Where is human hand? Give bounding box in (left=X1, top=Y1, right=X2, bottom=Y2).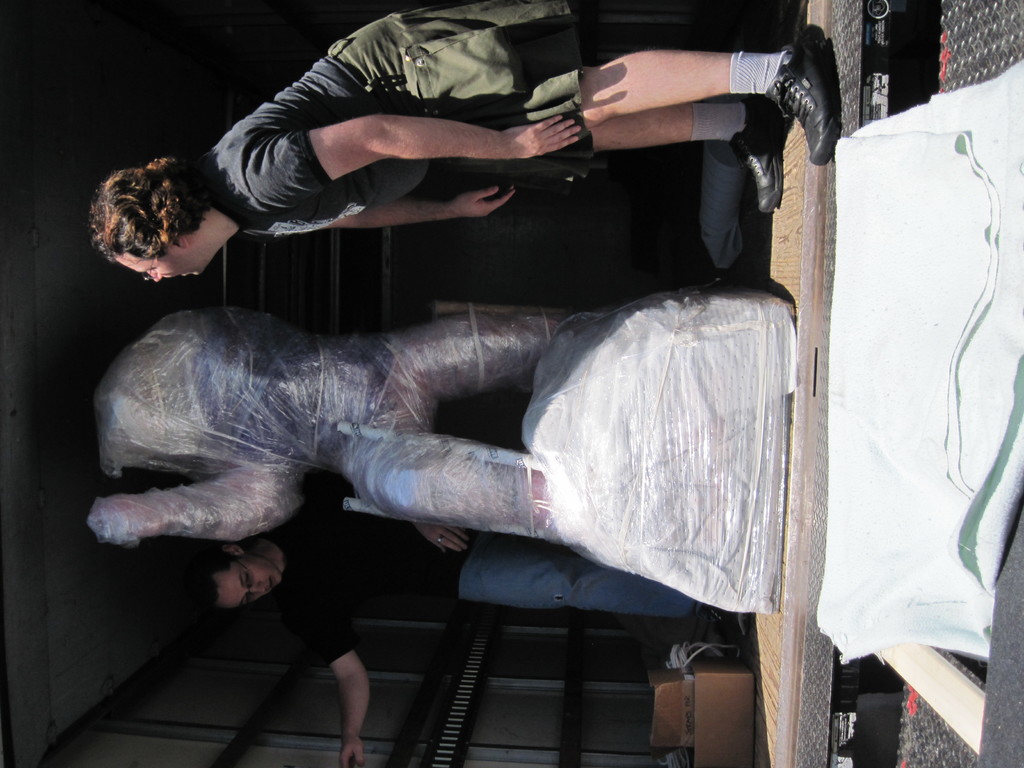
(left=412, top=523, right=474, bottom=556).
